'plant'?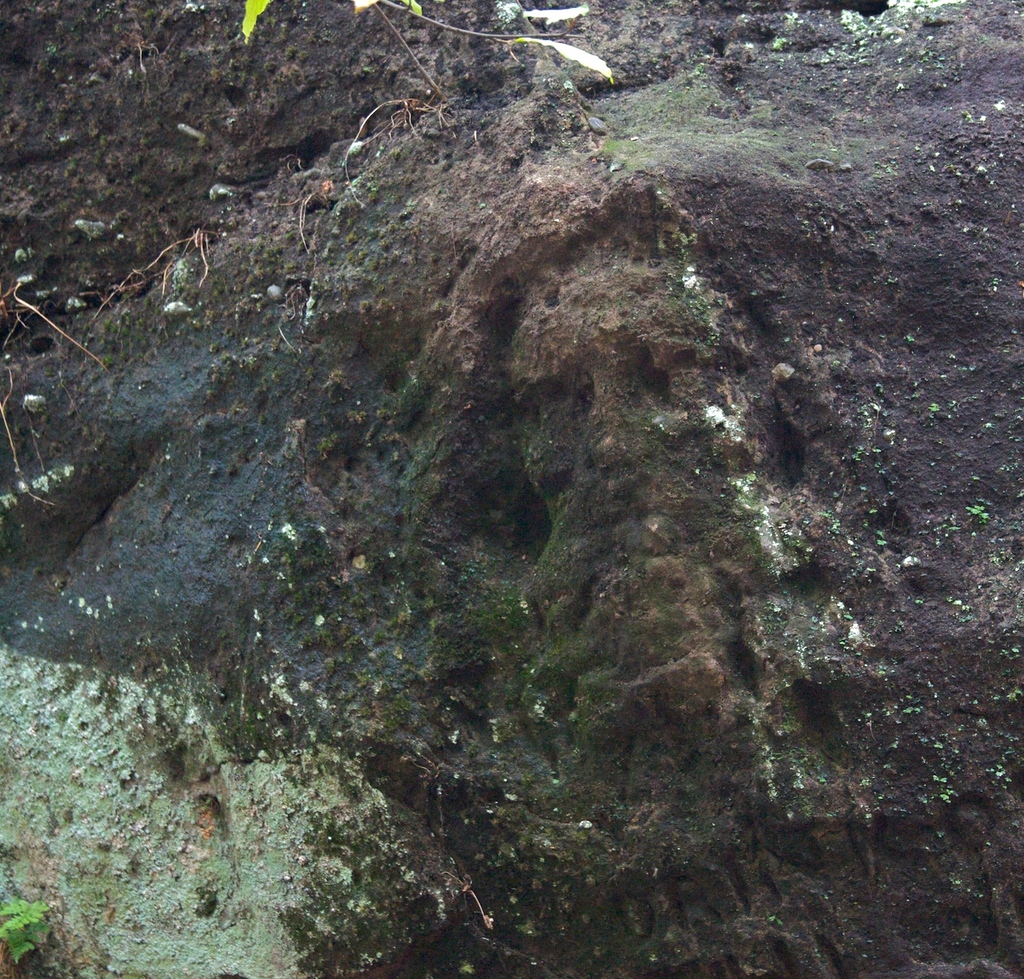
select_region(778, 9, 799, 24)
